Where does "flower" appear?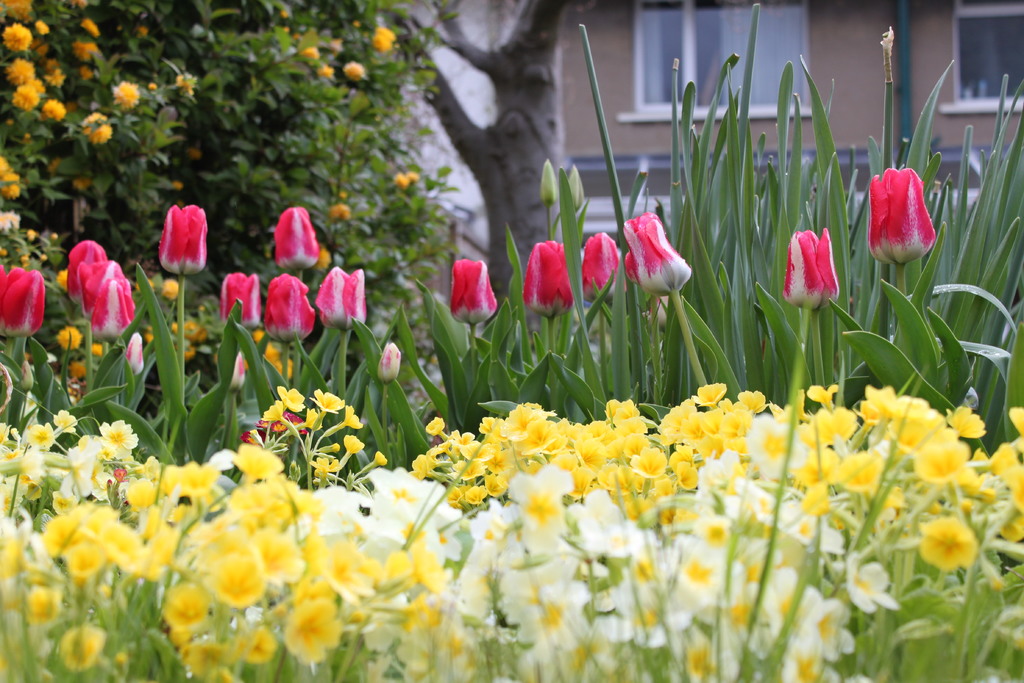
Appears at locate(372, 26, 395, 54).
